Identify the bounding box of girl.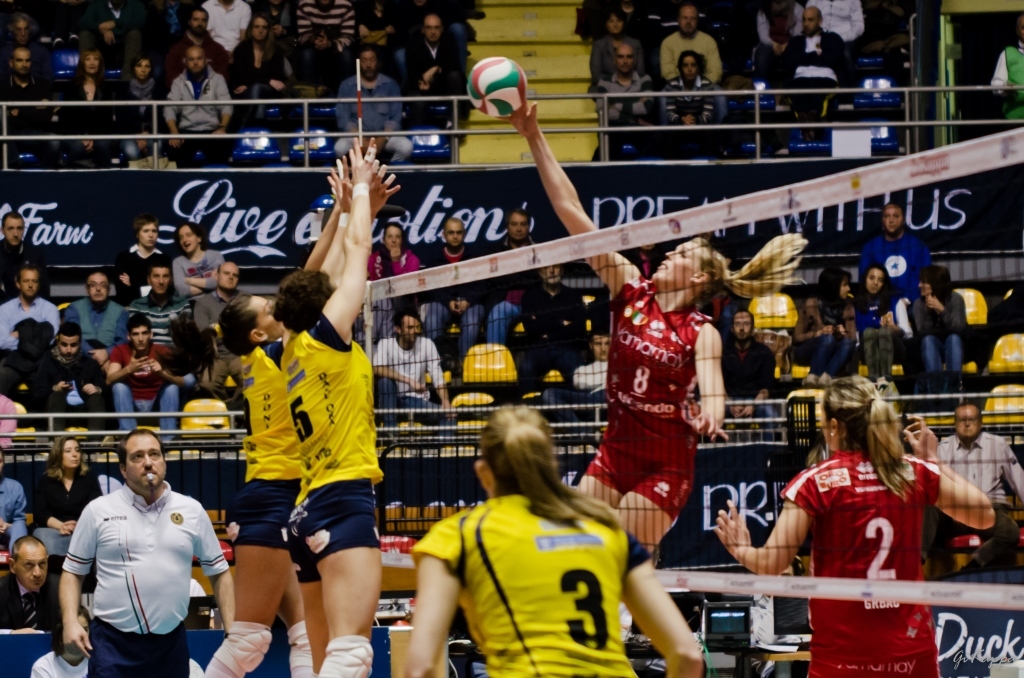
detection(401, 404, 706, 677).
